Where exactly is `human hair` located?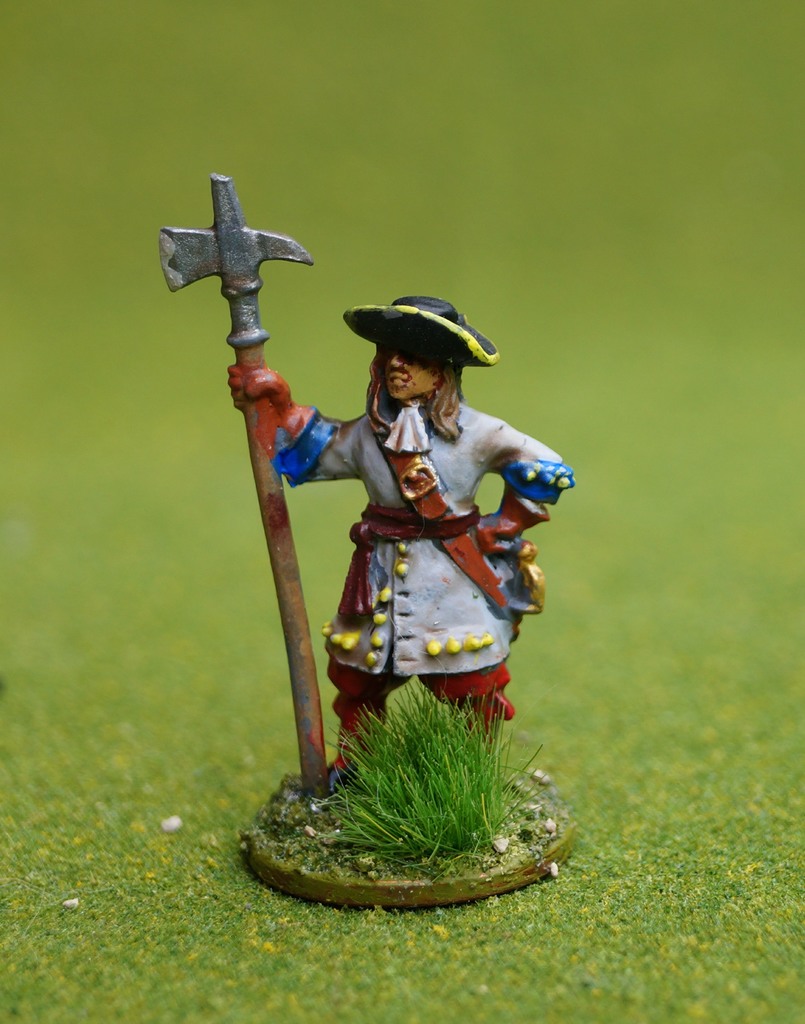
Its bounding box is <box>349,317,390,444</box>.
